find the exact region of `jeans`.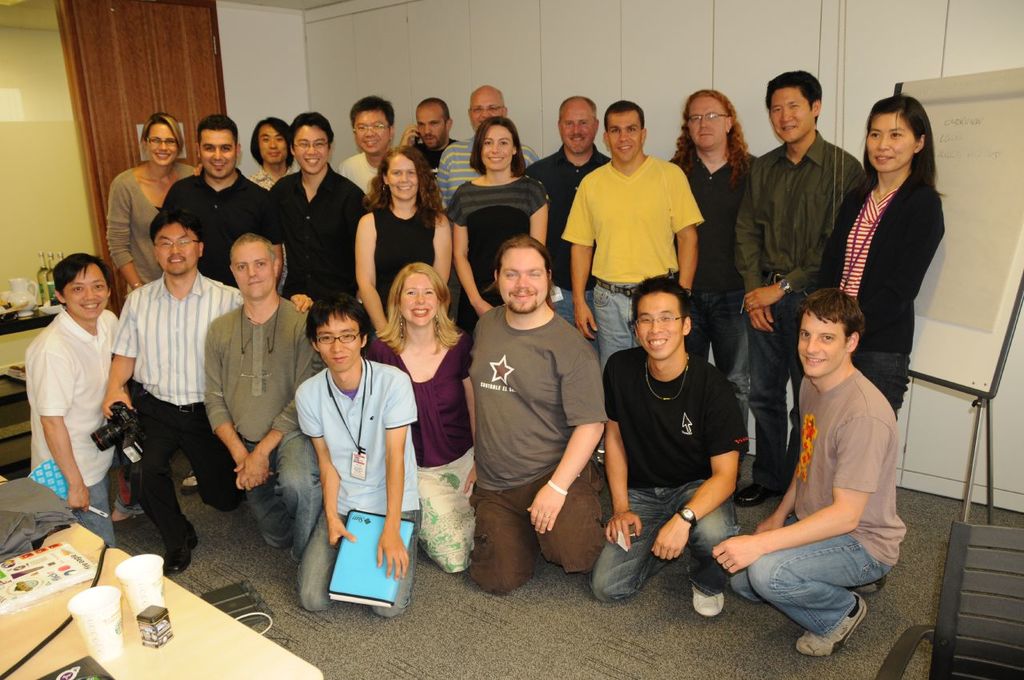
Exact region: <bbox>596, 478, 742, 602</bbox>.
